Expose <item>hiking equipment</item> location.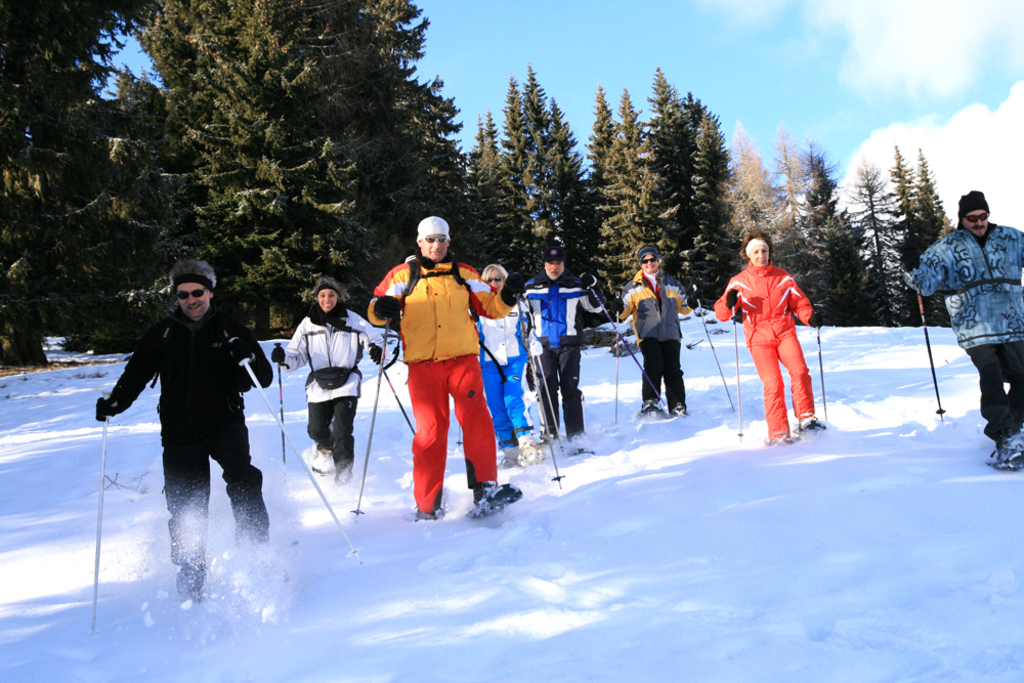
Exposed at bbox=[912, 269, 948, 423].
